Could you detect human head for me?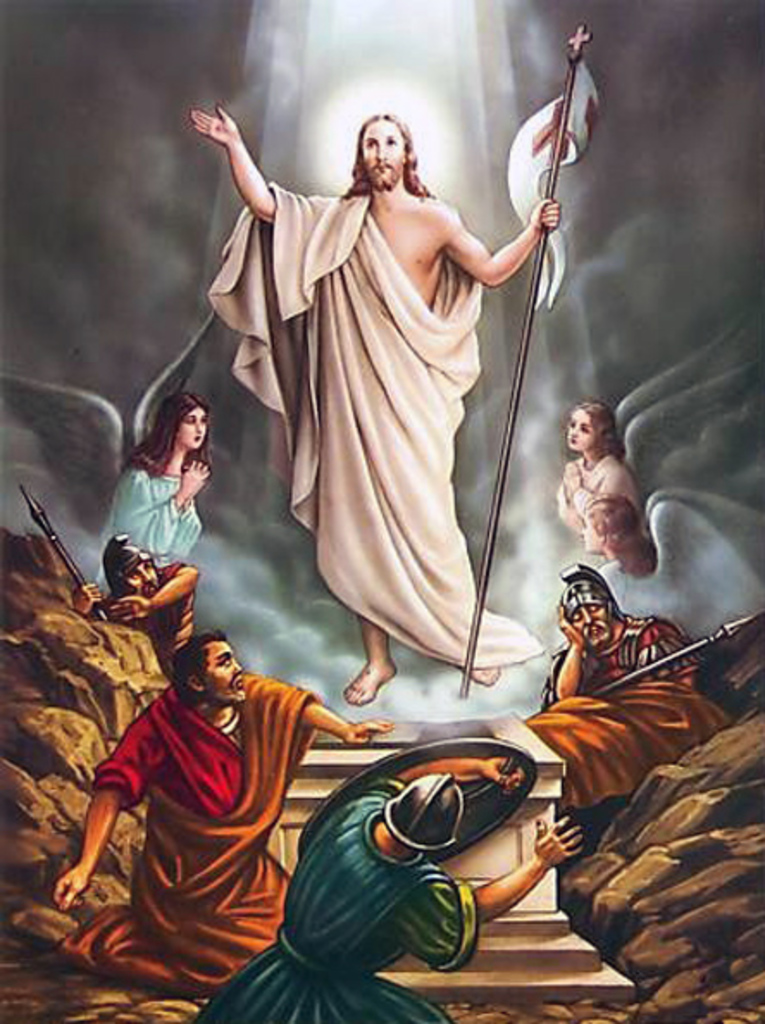
Detection result: [left=565, top=393, right=620, bottom=455].
